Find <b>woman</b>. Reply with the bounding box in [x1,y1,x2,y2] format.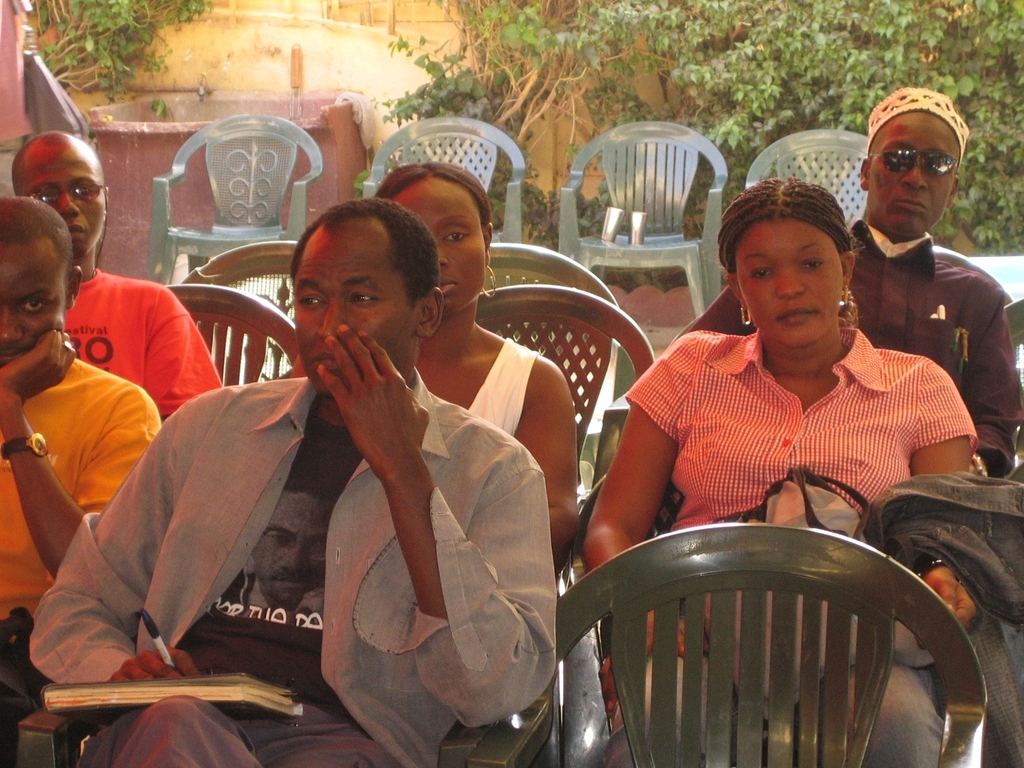
[580,177,982,767].
